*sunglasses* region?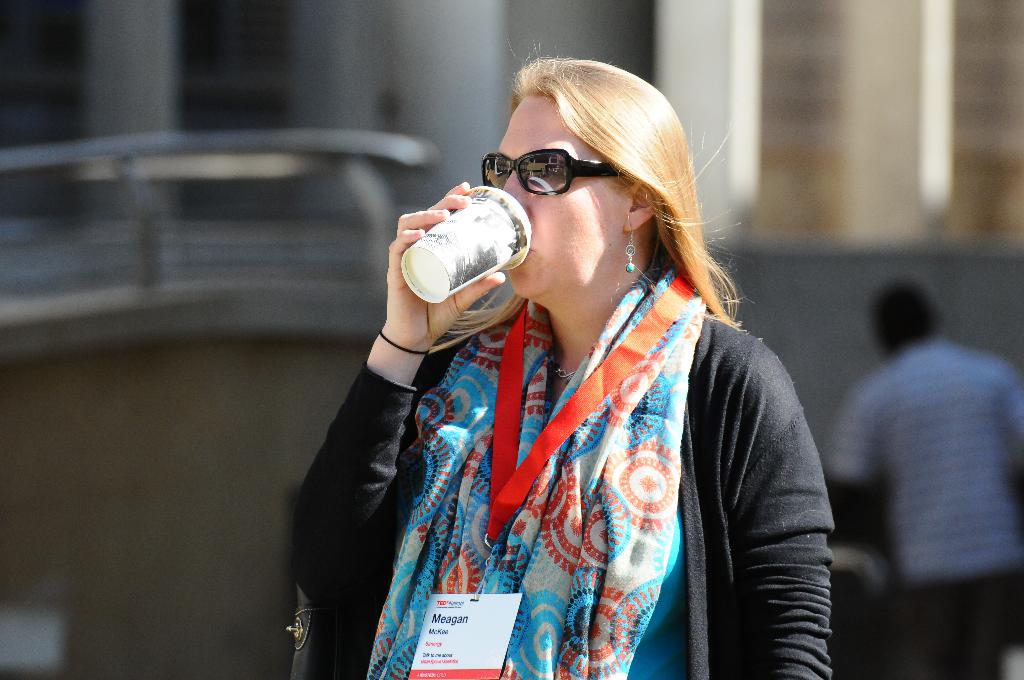
481,149,626,195
